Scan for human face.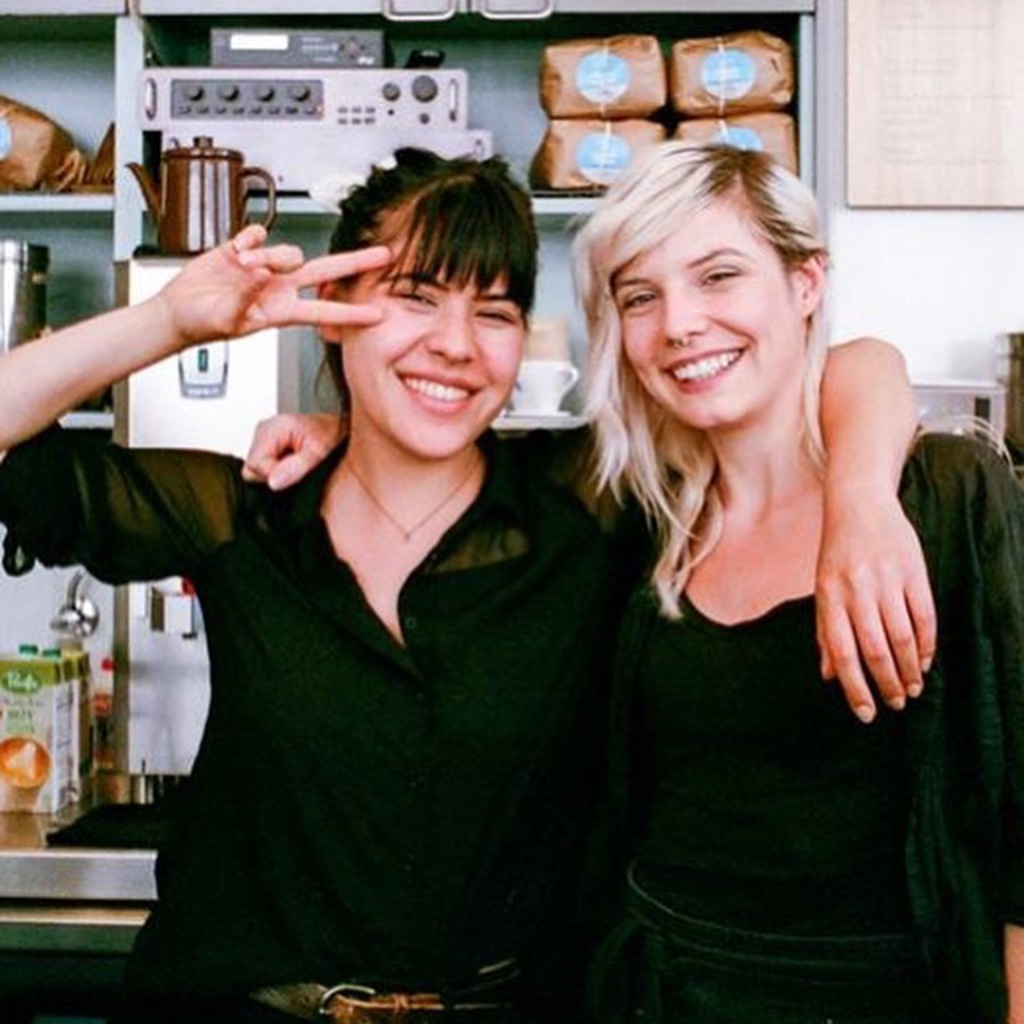
Scan result: {"left": 341, "top": 224, "right": 522, "bottom": 458}.
